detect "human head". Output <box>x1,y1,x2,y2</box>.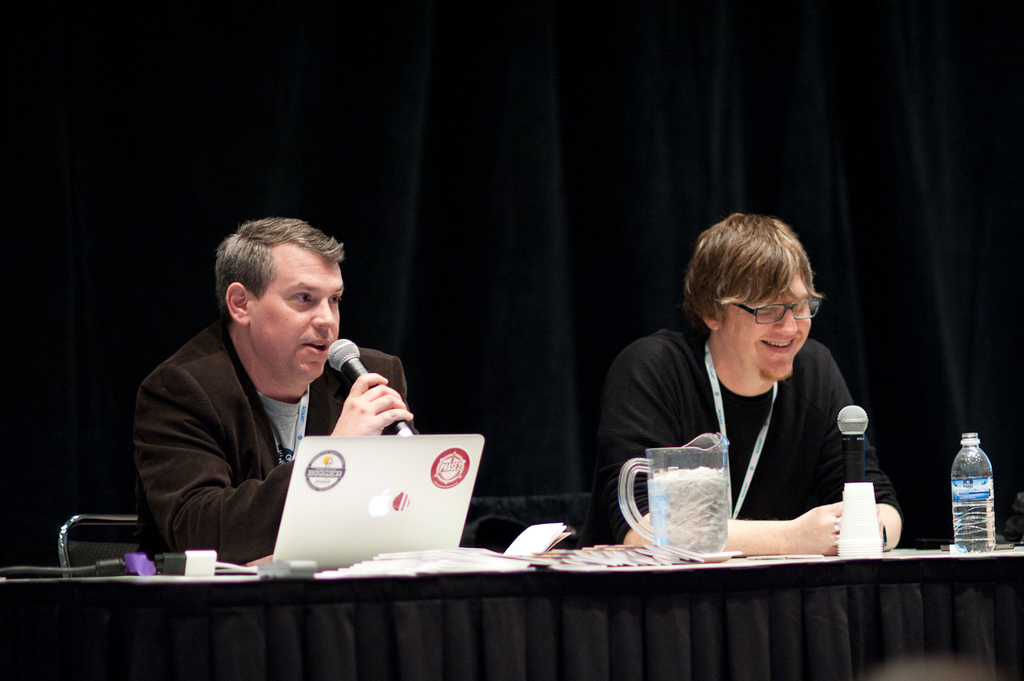
<box>689,218,819,381</box>.
